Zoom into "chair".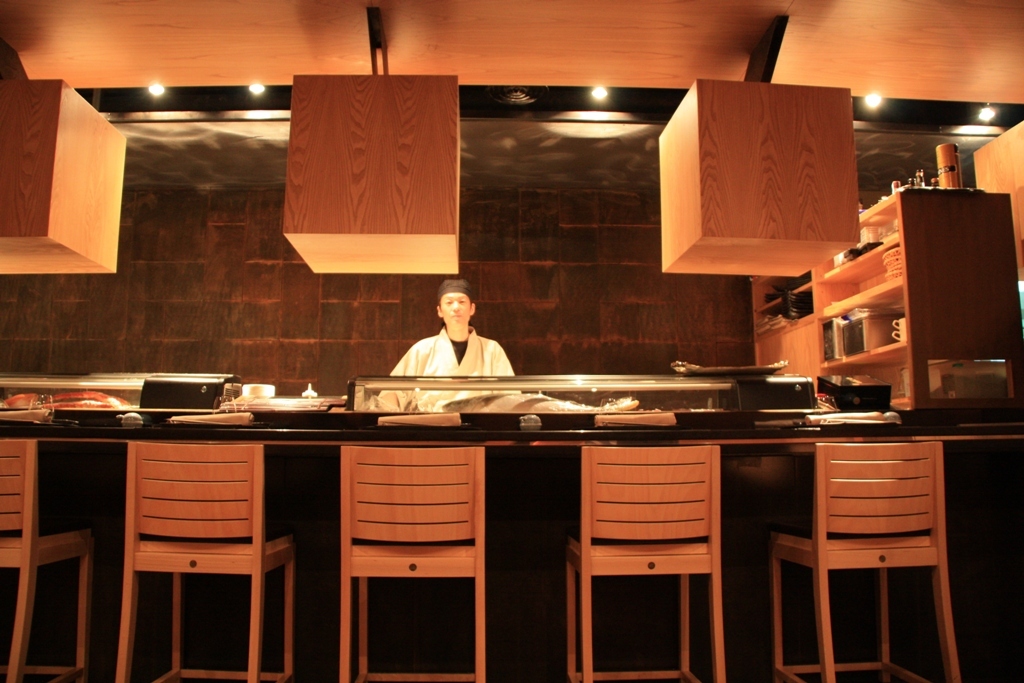
Zoom target: left=716, top=393, right=957, bottom=680.
